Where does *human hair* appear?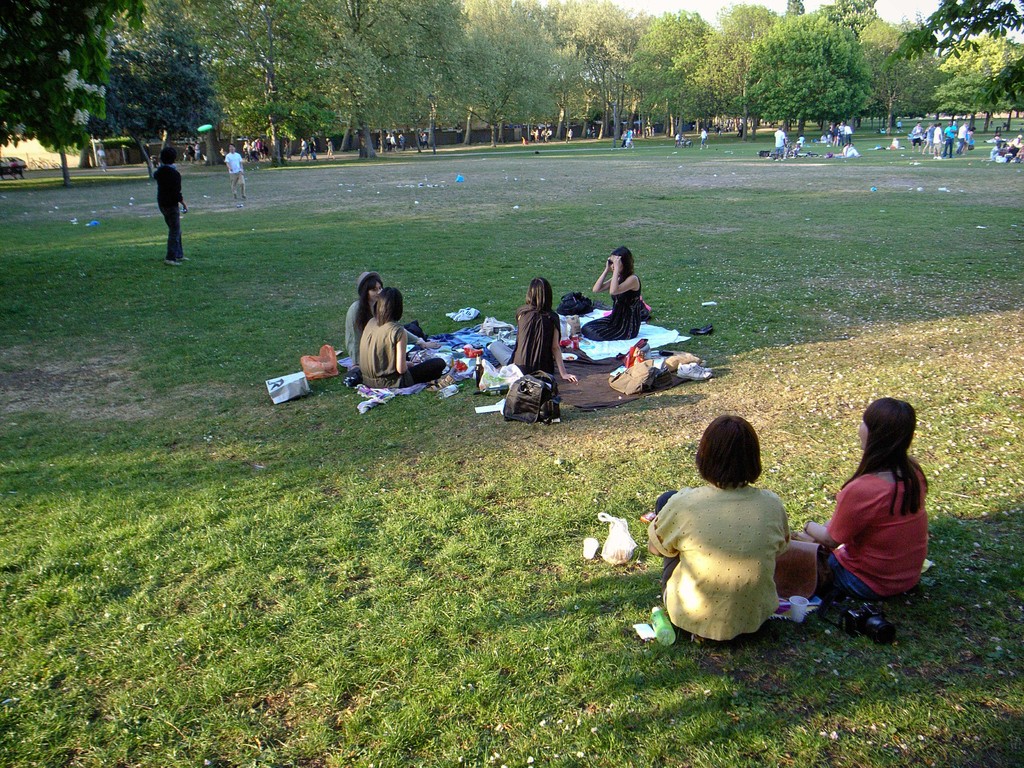
Appears at l=521, t=274, r=557, b=368.
